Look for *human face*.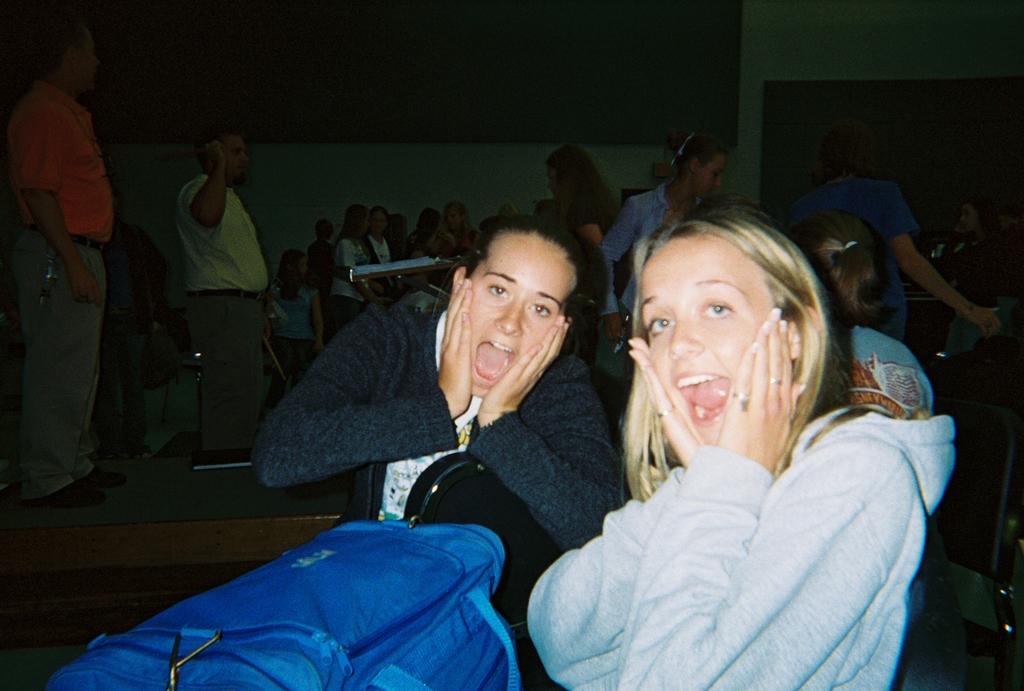
Found: BBox(218, 136, 251, 183).
